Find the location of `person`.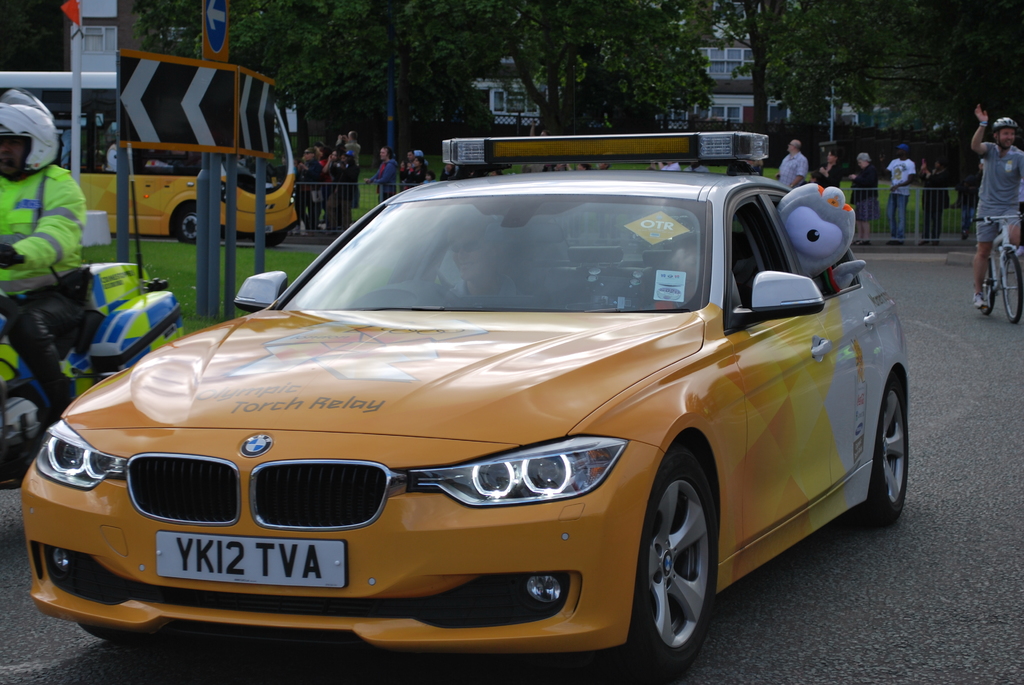
Location: rect(0, 85, 92, 420).
